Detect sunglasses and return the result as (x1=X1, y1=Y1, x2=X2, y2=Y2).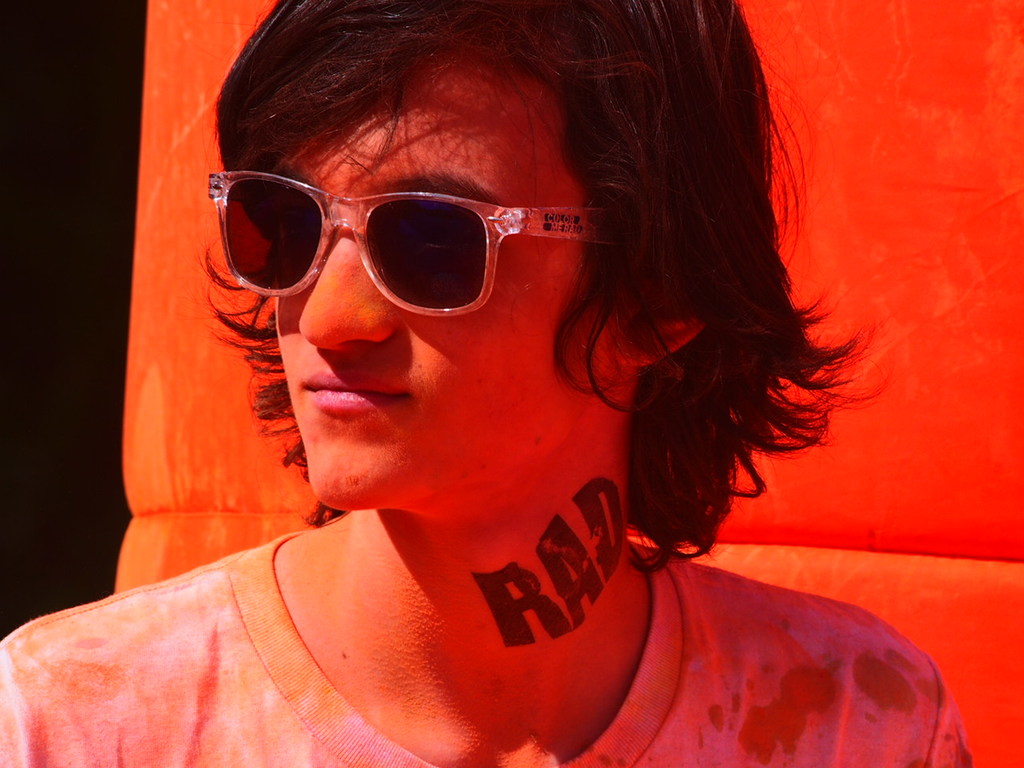
(x1=205, y1=171, x2=631, y2=319).
